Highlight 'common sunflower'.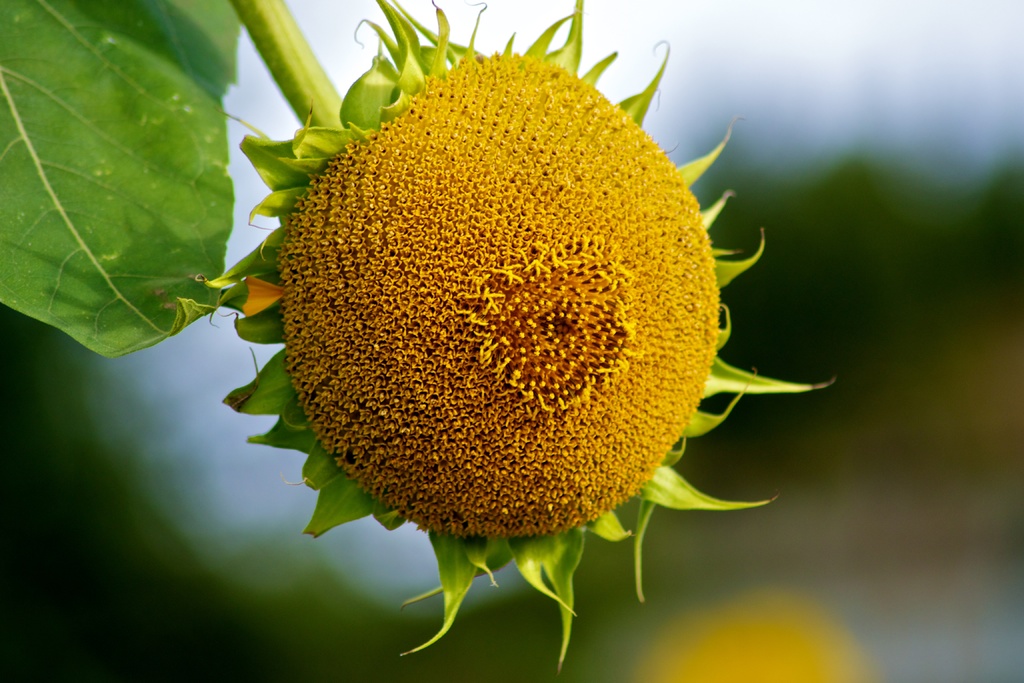
Highlighted region: 228, 90, 733, 580.
